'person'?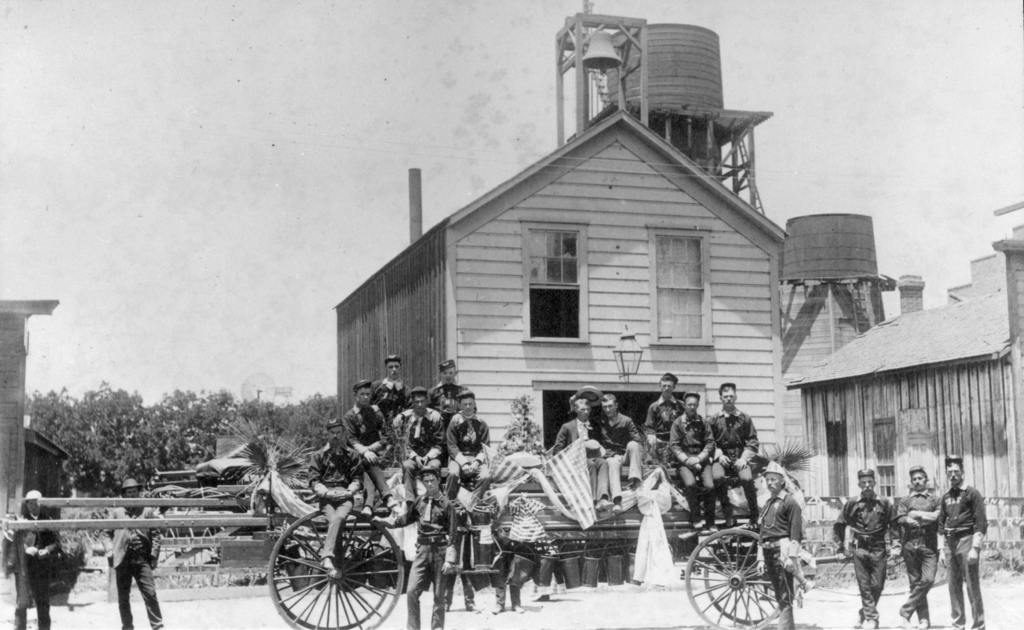
374,355,409,425
